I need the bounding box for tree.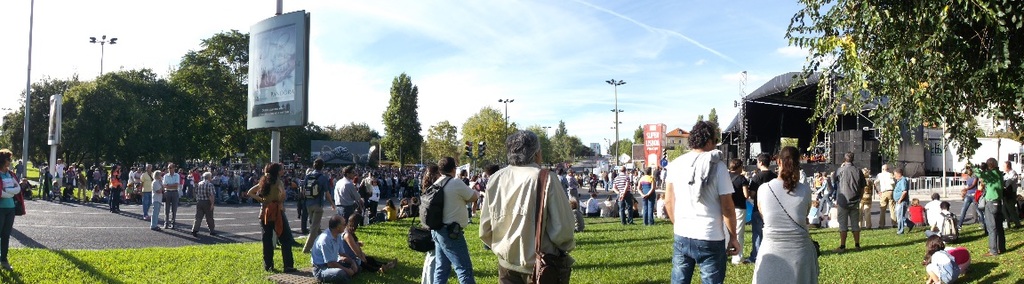
Here it is: region(694, 111, 705, 121).
